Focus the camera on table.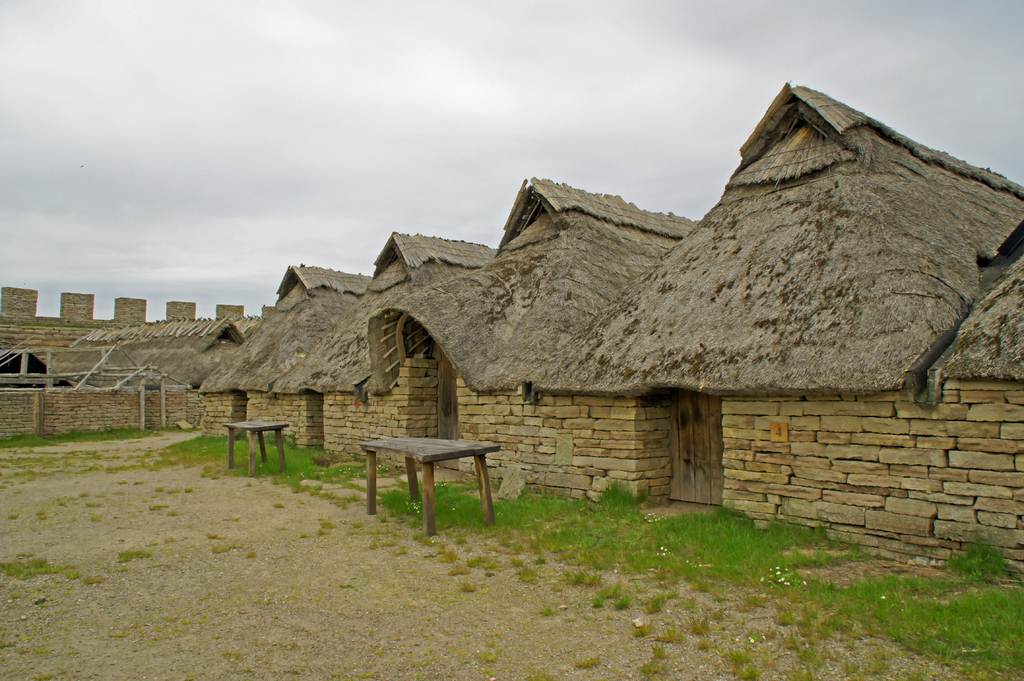
Focus region: left=356, top=435, right=502, bottom=540.
